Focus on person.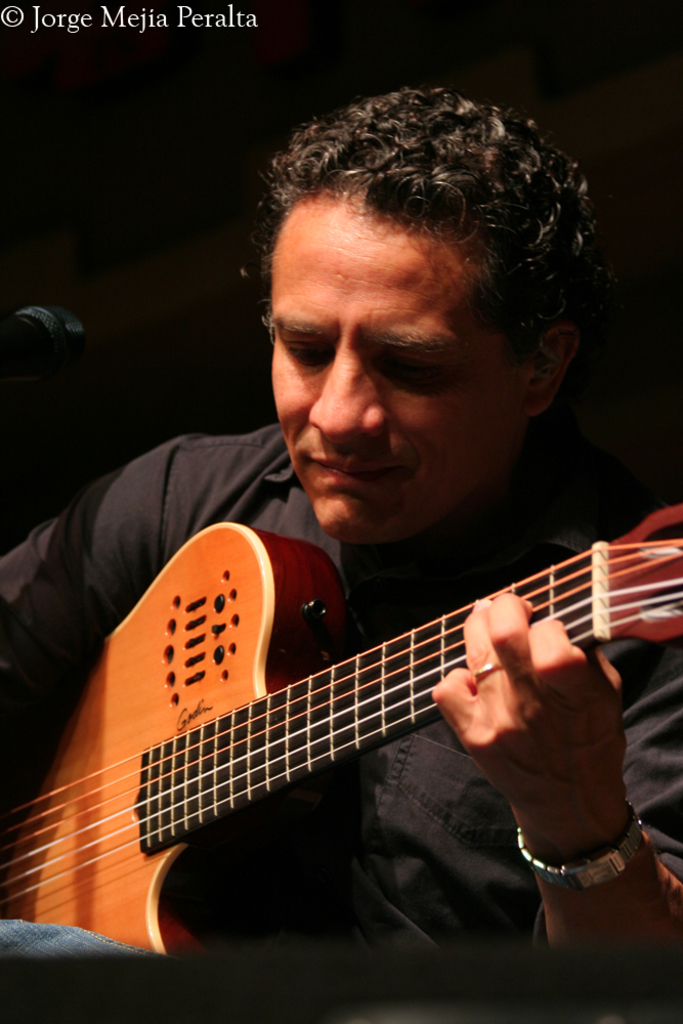
Focused at {"left": 0, "top": 79, "right": 682, "bottom": 1023}.
